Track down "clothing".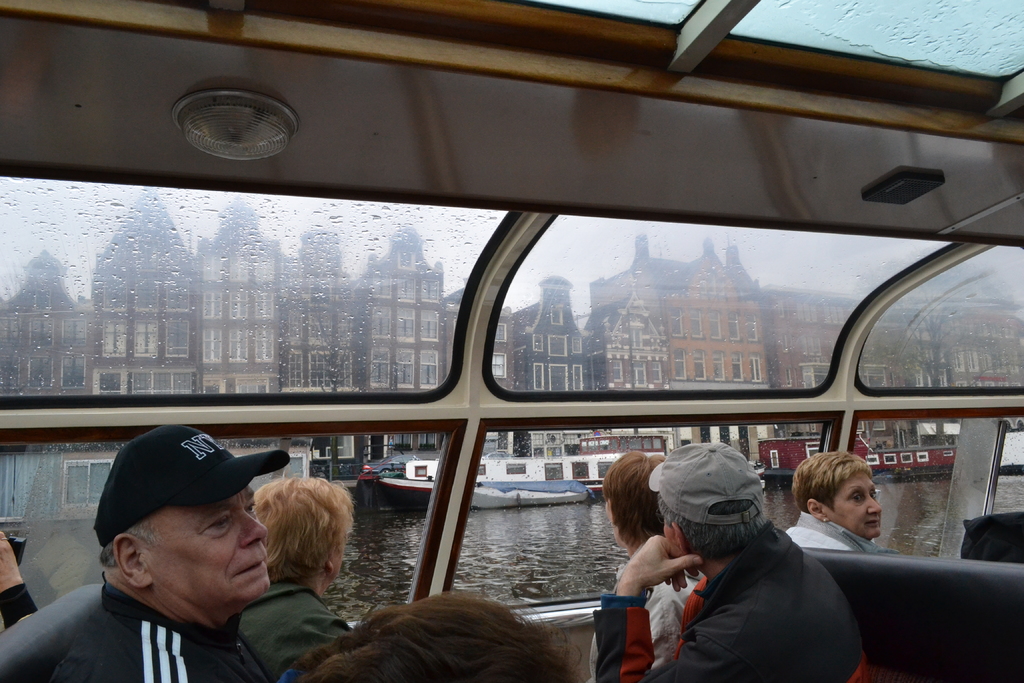
Tracked to bbox=(0, 575, 257, 682).
